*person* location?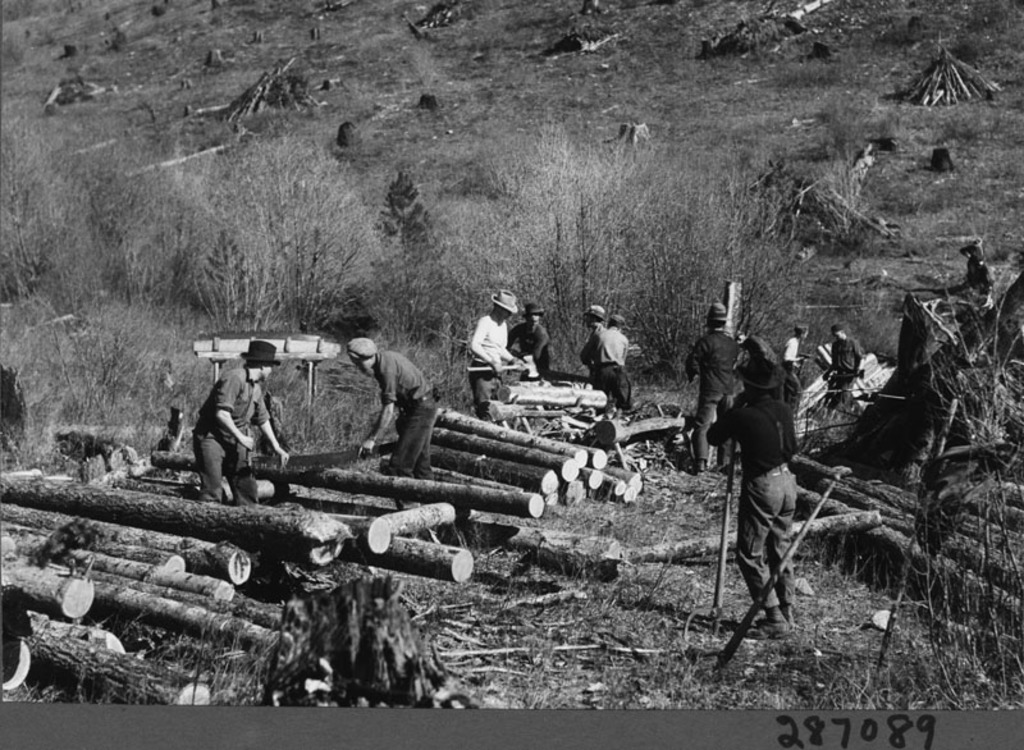
503:298:554:375
